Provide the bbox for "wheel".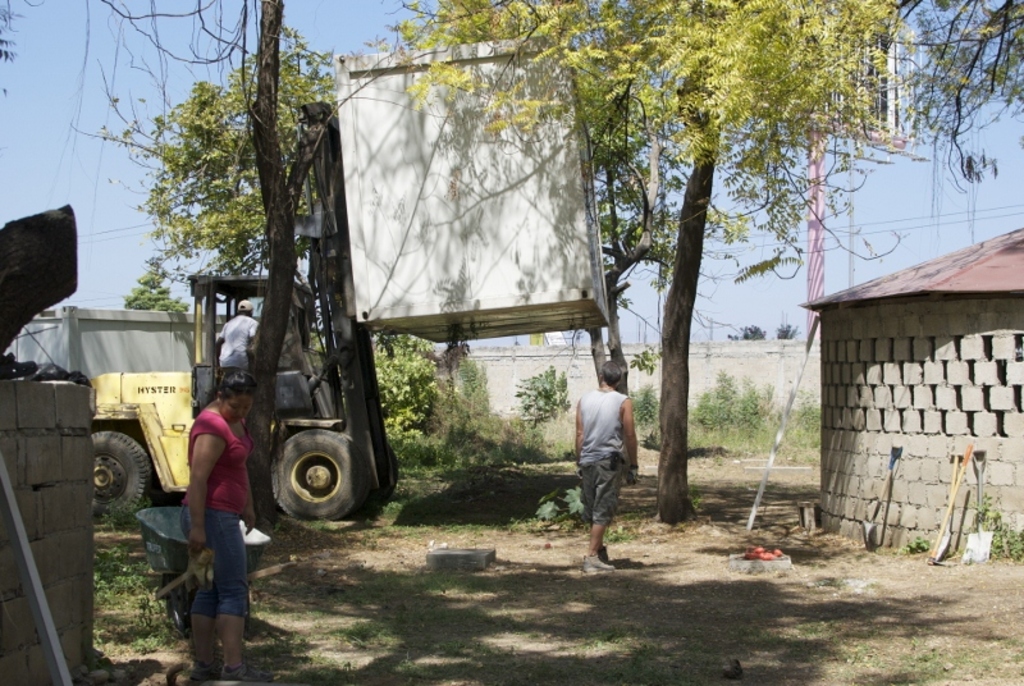
97 430 163 522.
